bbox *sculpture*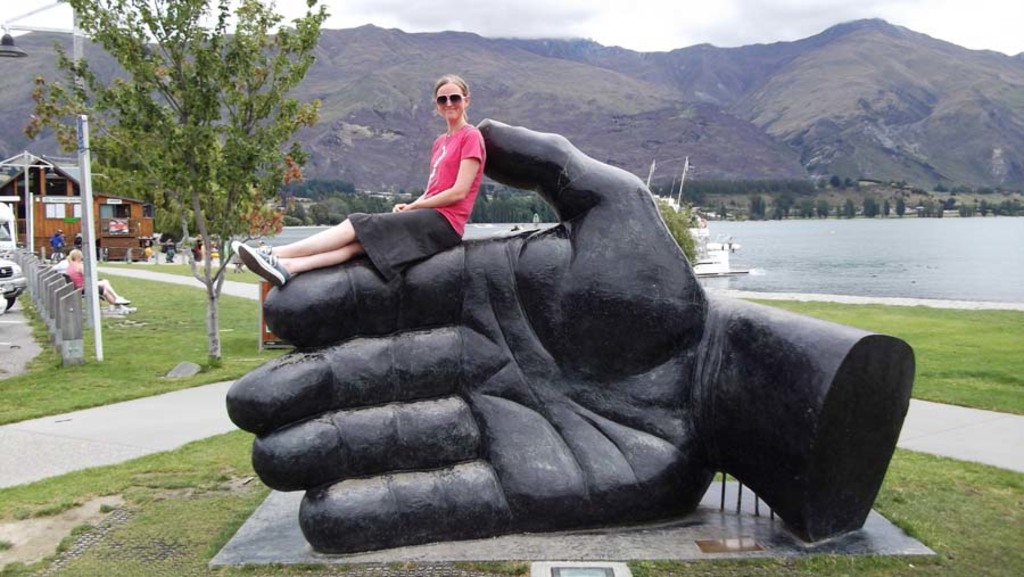
detection(221, 90, 861, 541)
